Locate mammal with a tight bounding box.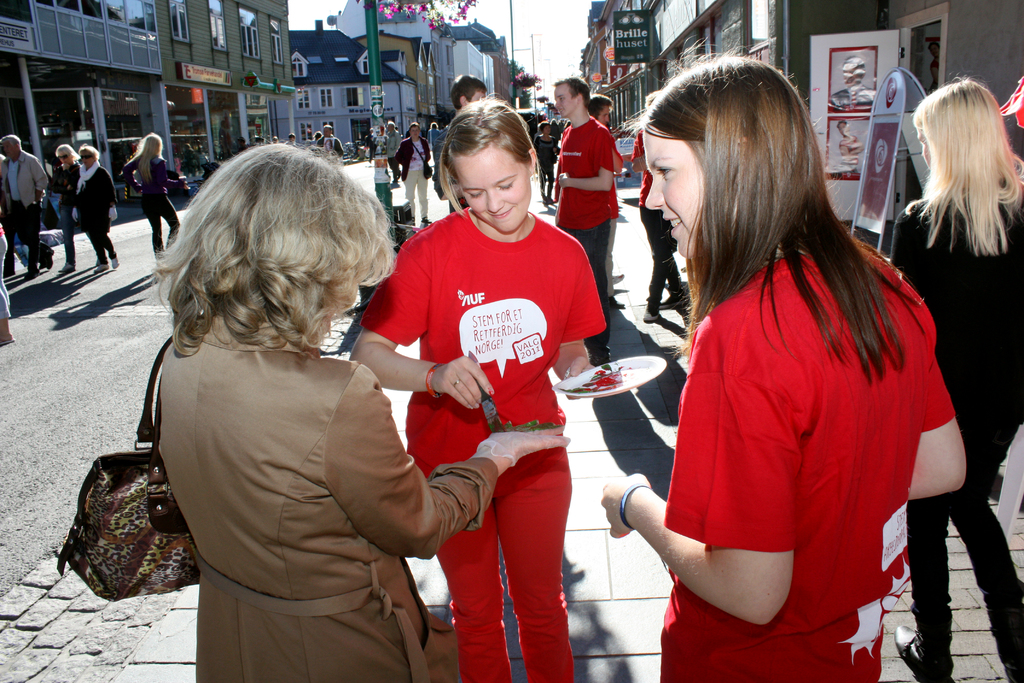
[72, 142, 121, 272].
